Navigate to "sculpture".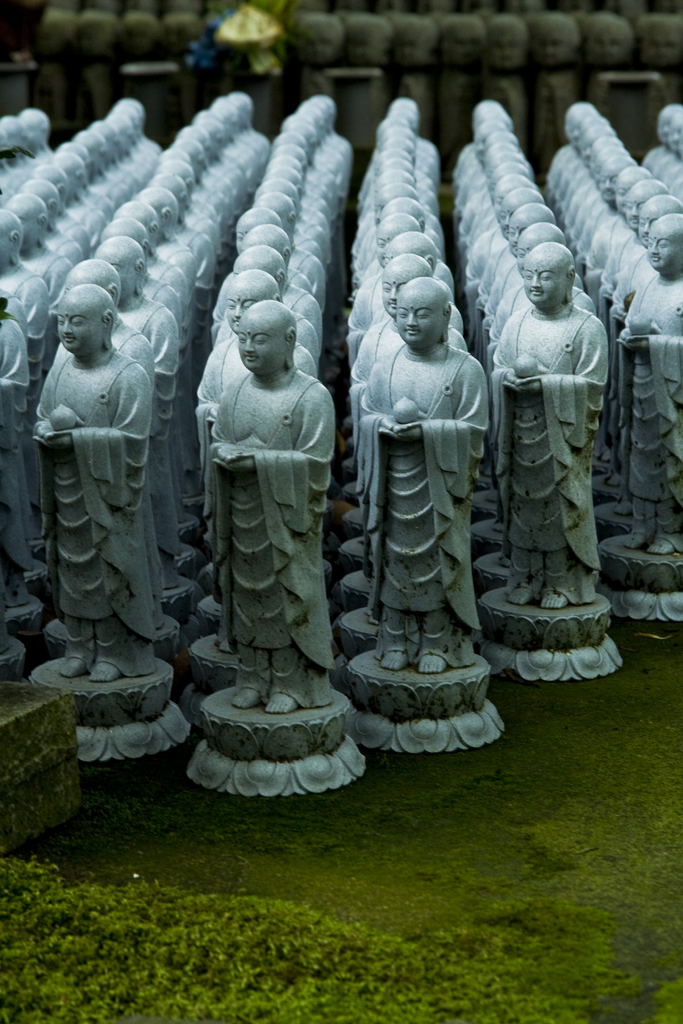
Navigation target: <bbox>21, 273, 183, 758</bbox>.
